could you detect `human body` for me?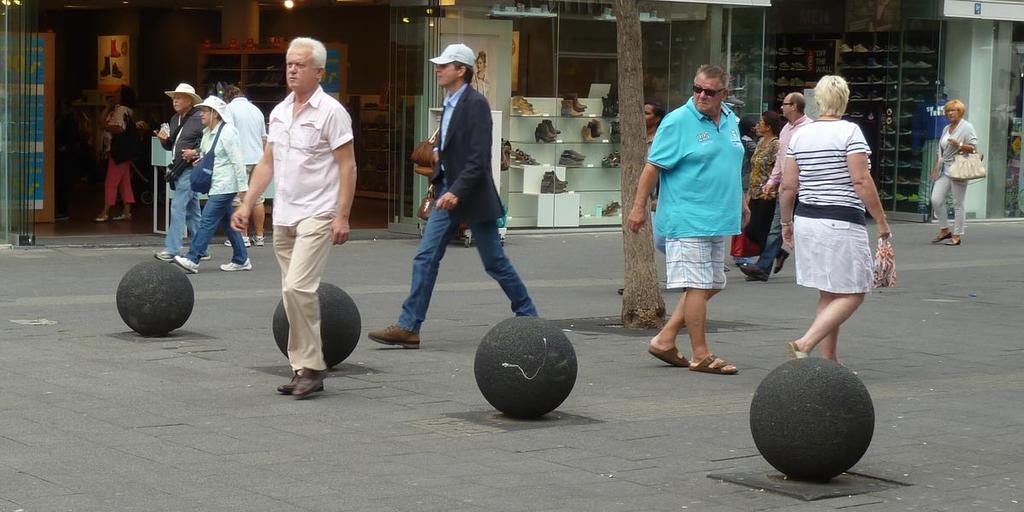
Detection result: region(151, 87, 202, 265).
